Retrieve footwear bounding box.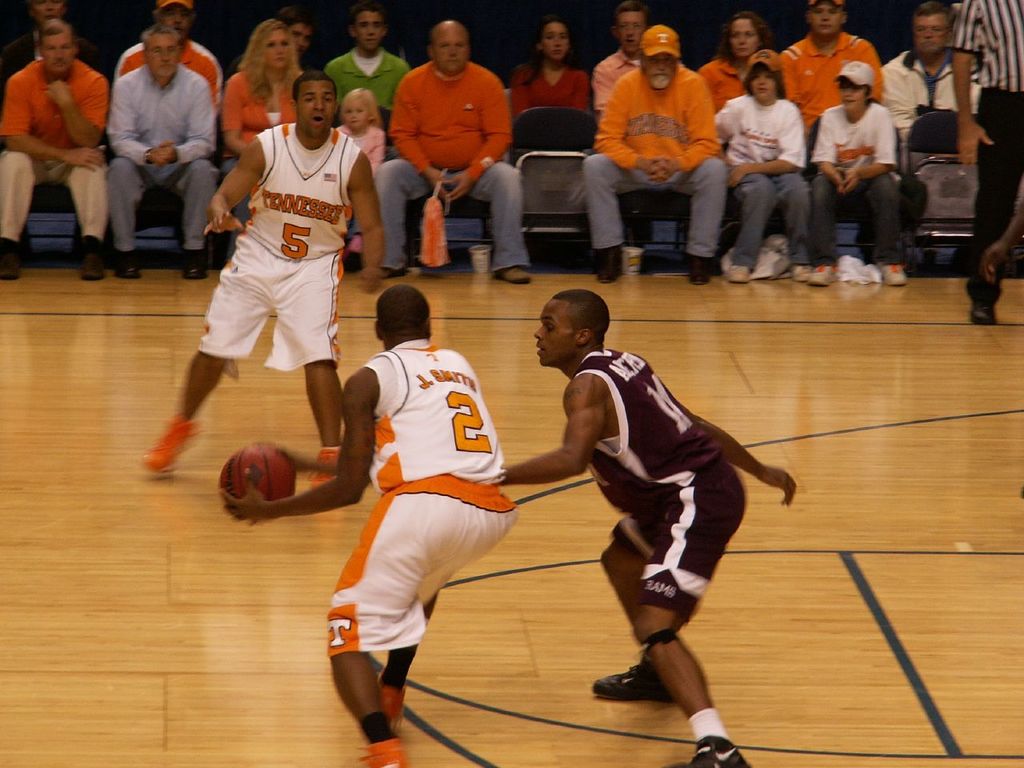
Bounding box: box(970, 301, 998, 326).
